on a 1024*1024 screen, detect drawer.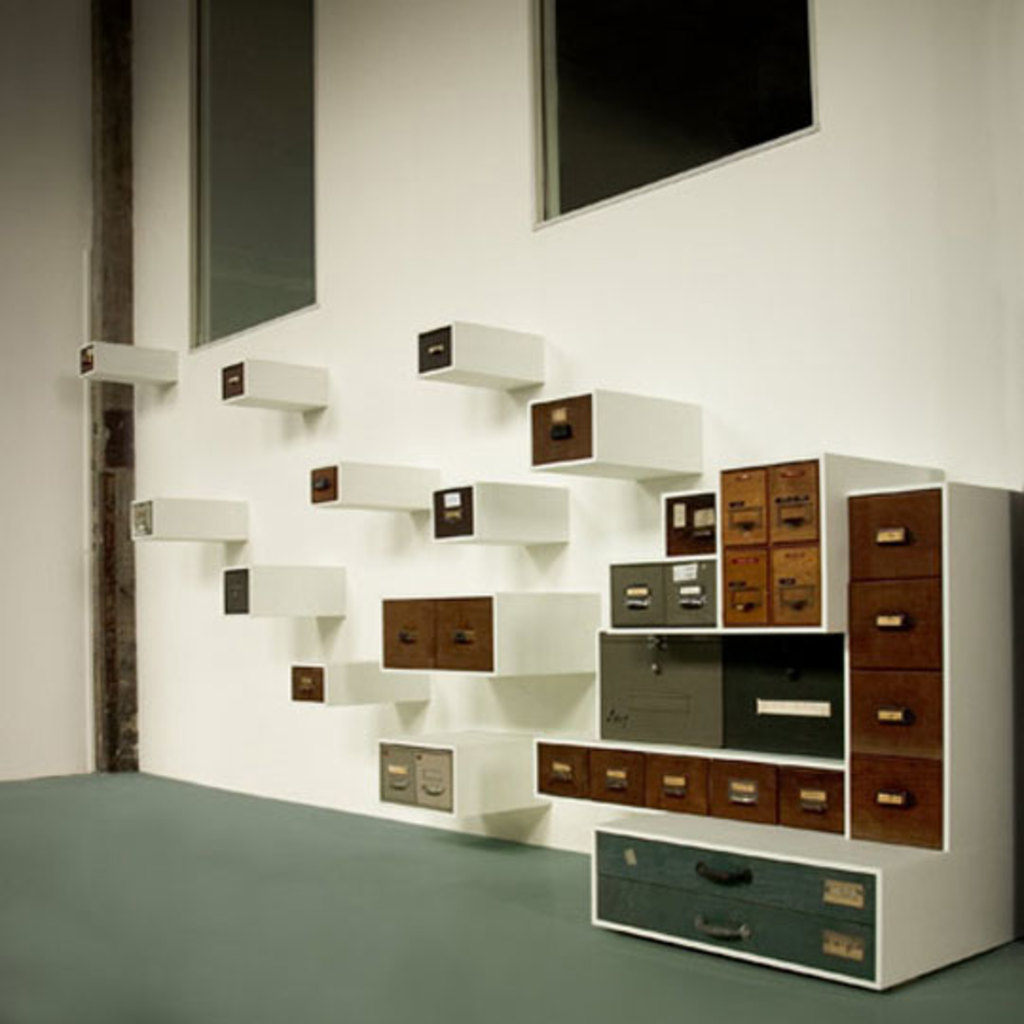
{"x1": 379, "y1": 595, "x2": 436, "y2": 669}.
